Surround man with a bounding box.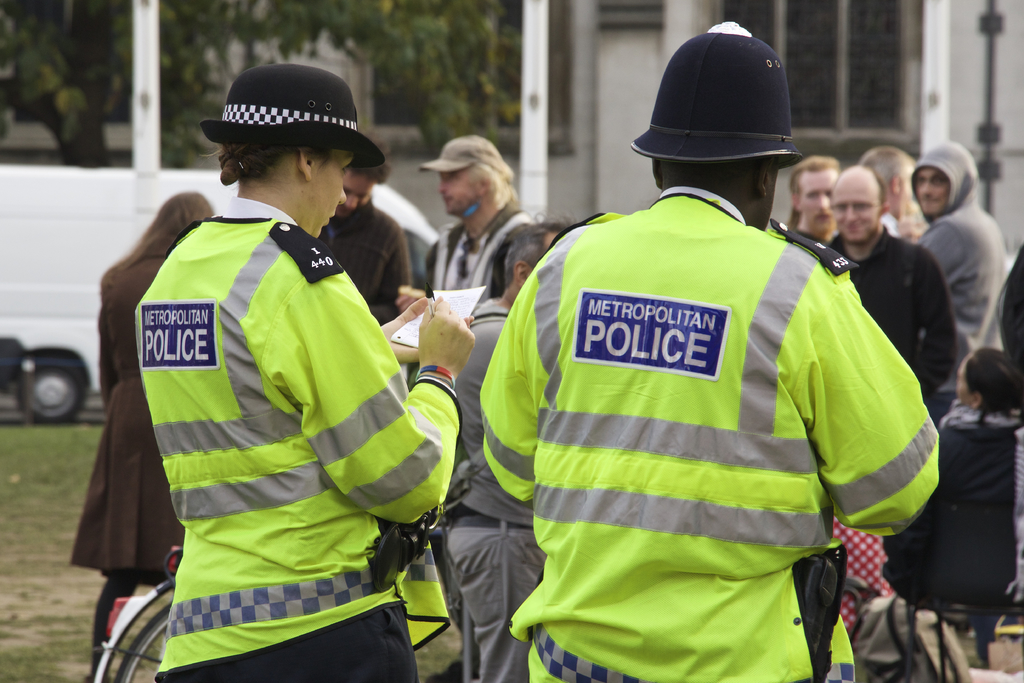
[319, 143, 414, 322].
